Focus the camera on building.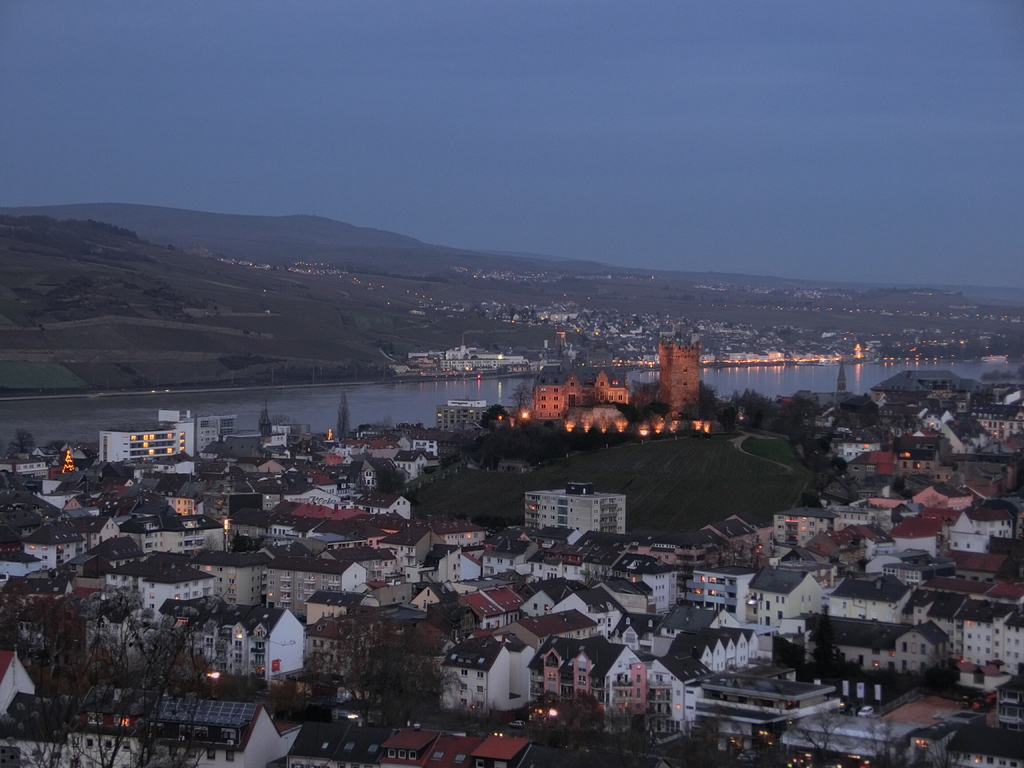
Focus region: select_region(104, 548, 224, 616).
